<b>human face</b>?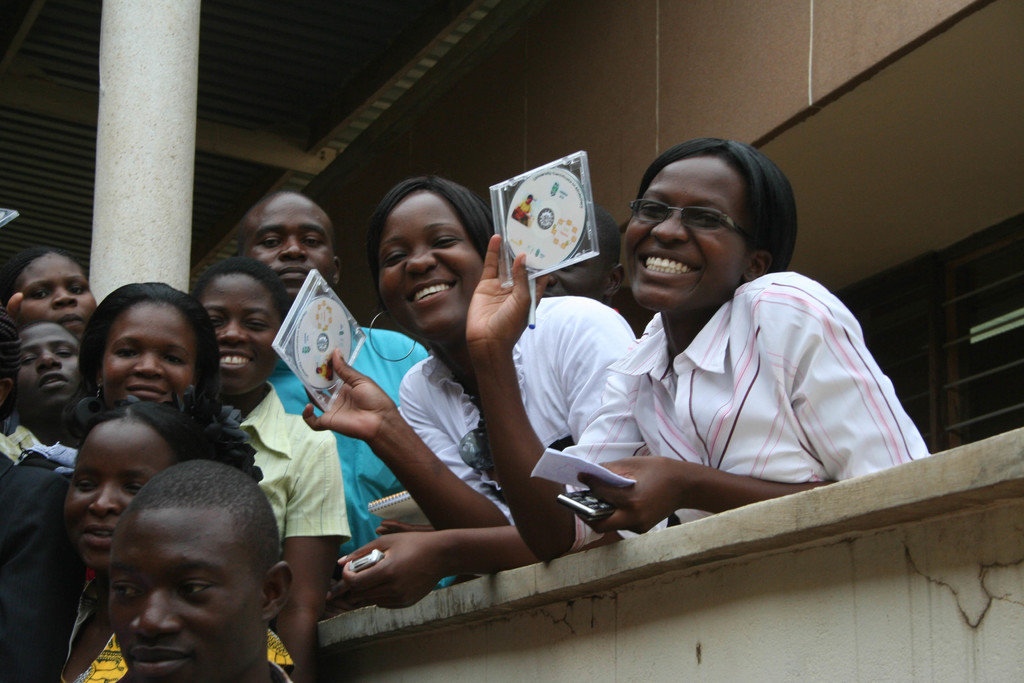
Rect(243, 198, 334, 307)
